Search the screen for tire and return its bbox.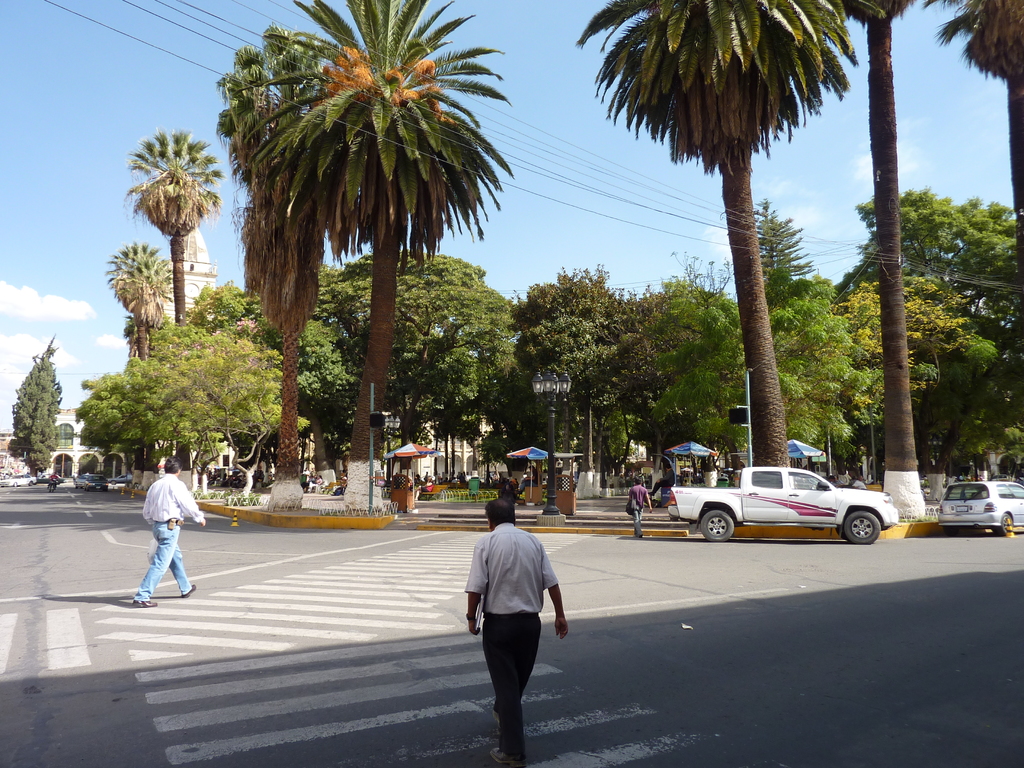
Found: BBox(842, 511, 881, 545).
